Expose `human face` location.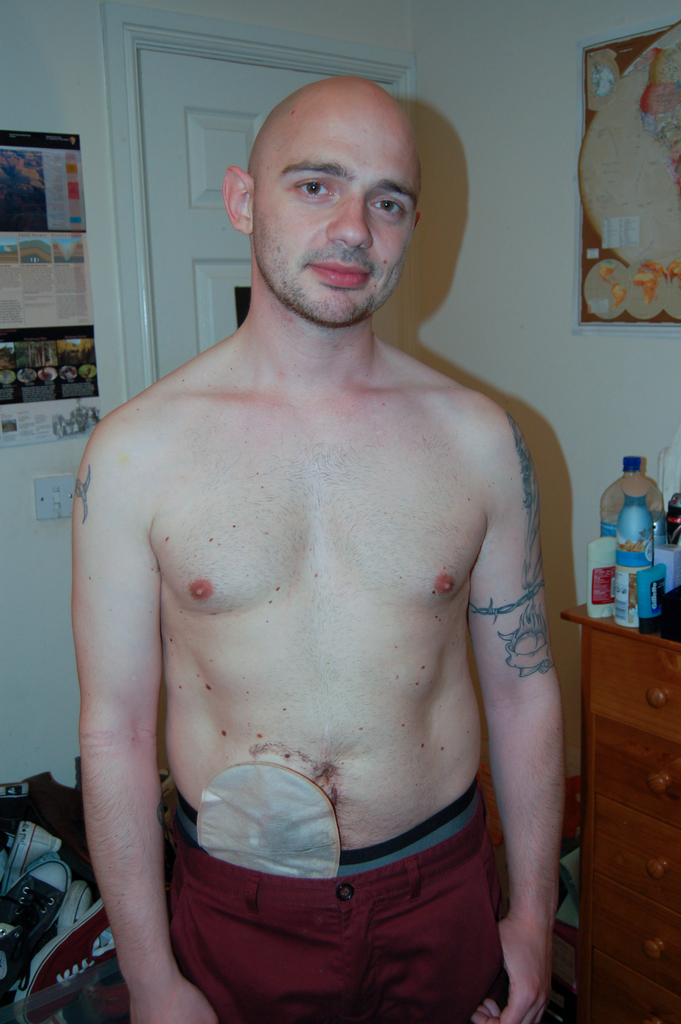
Exposed at crop(255, 87, 414, 325).
